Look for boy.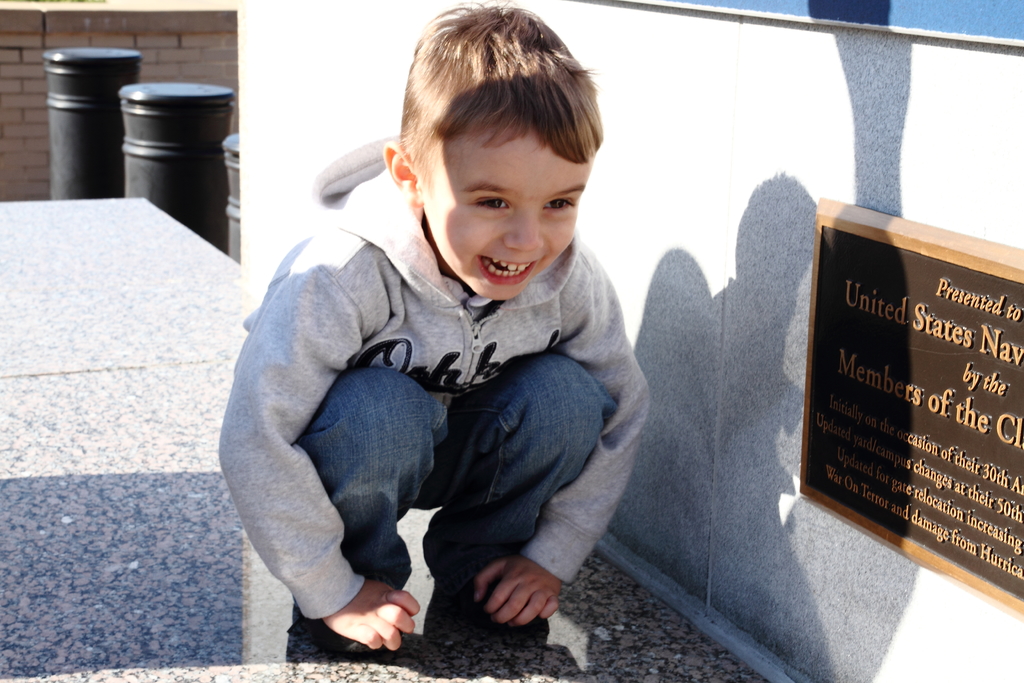
Found: pyautogui.locateOnScreen(260, 4, 684, 671).
